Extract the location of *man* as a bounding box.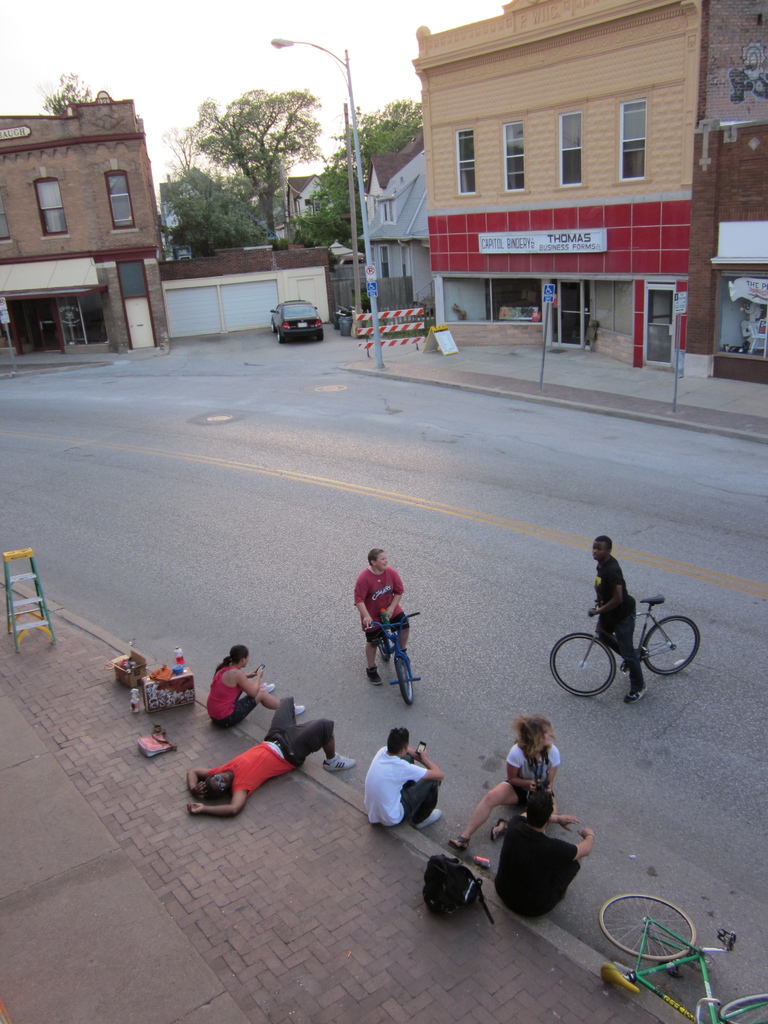
364:732:454:831.
